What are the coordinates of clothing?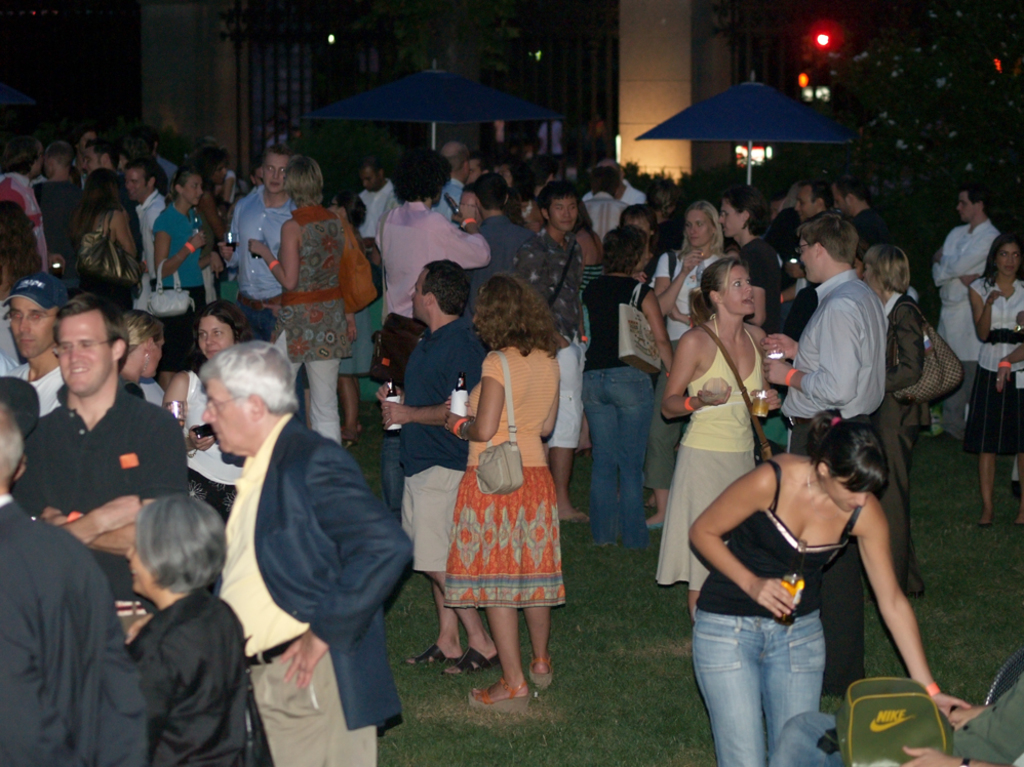
pyautogui.locateOnScreen(172, 365, 403, 753).
